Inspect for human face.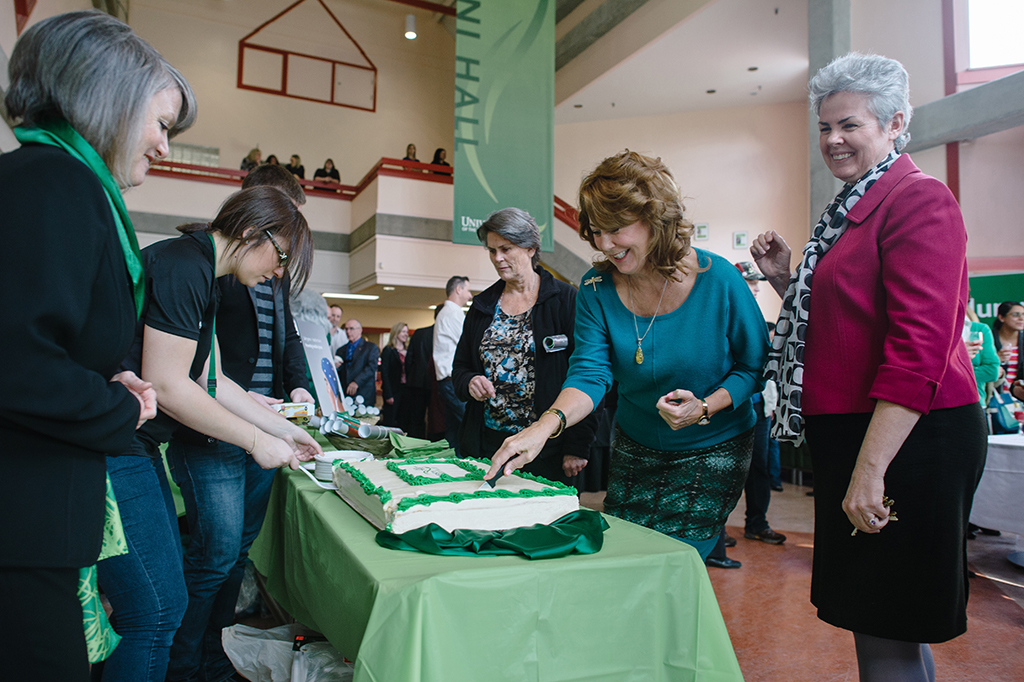
Inspection: box(397, 322, 409, 344).
